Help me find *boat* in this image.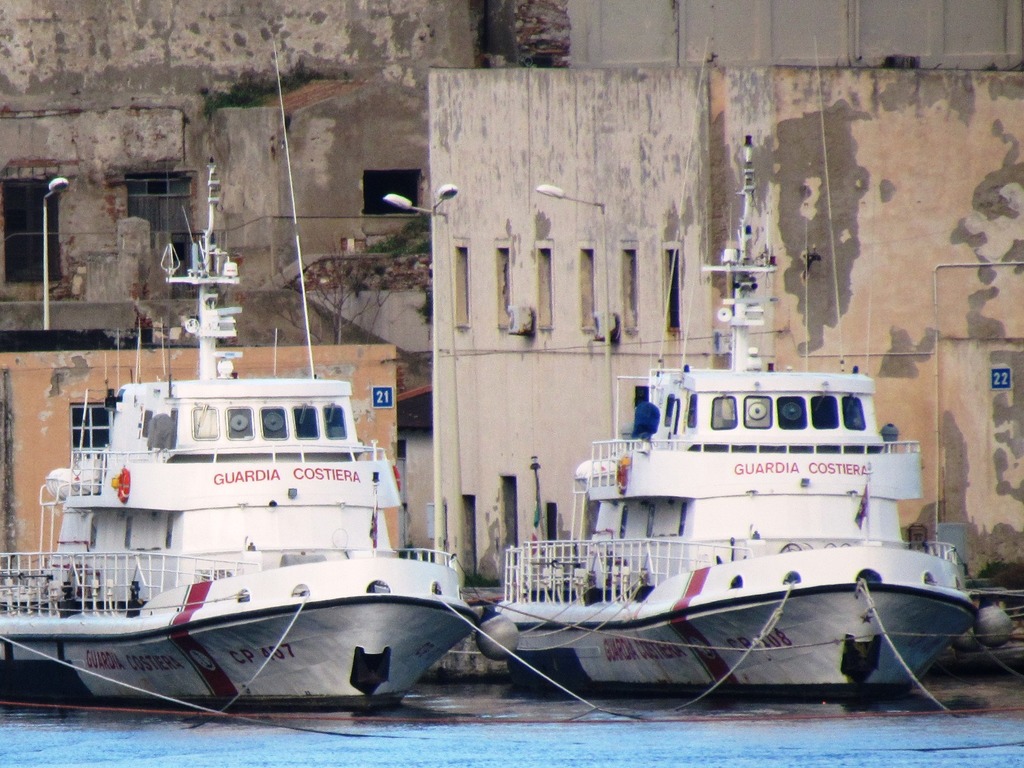
Found it: crop(465, 124, 984, 728).
